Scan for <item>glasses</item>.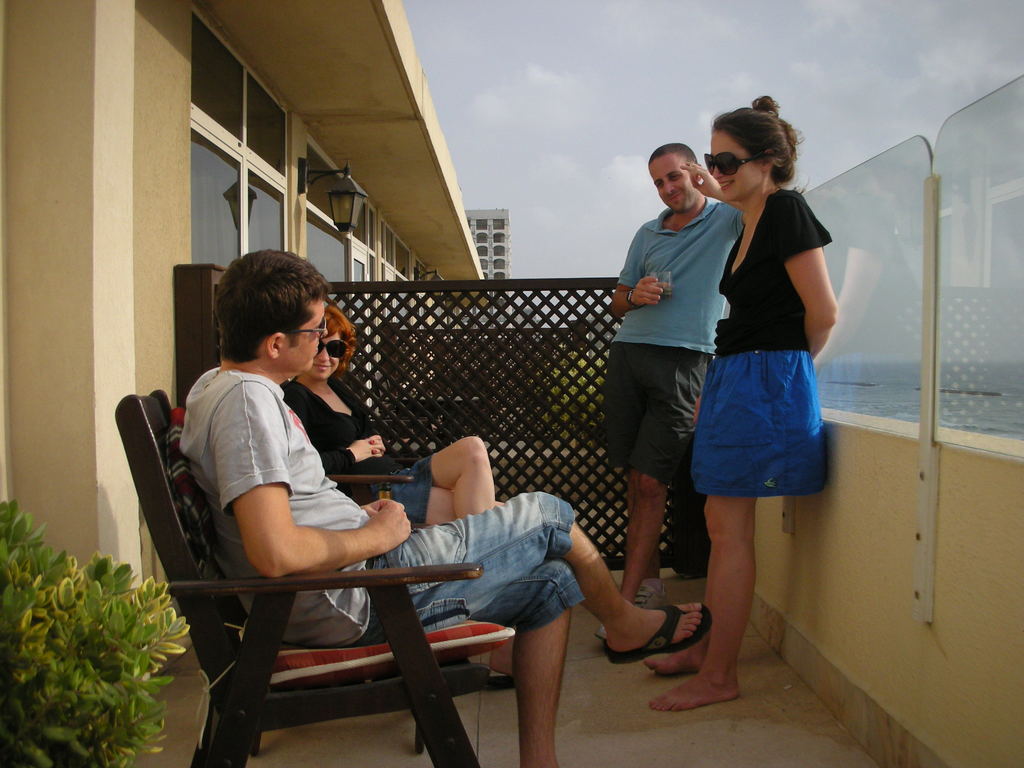
Scan result: bbox=[279, 318, 328, 340].
